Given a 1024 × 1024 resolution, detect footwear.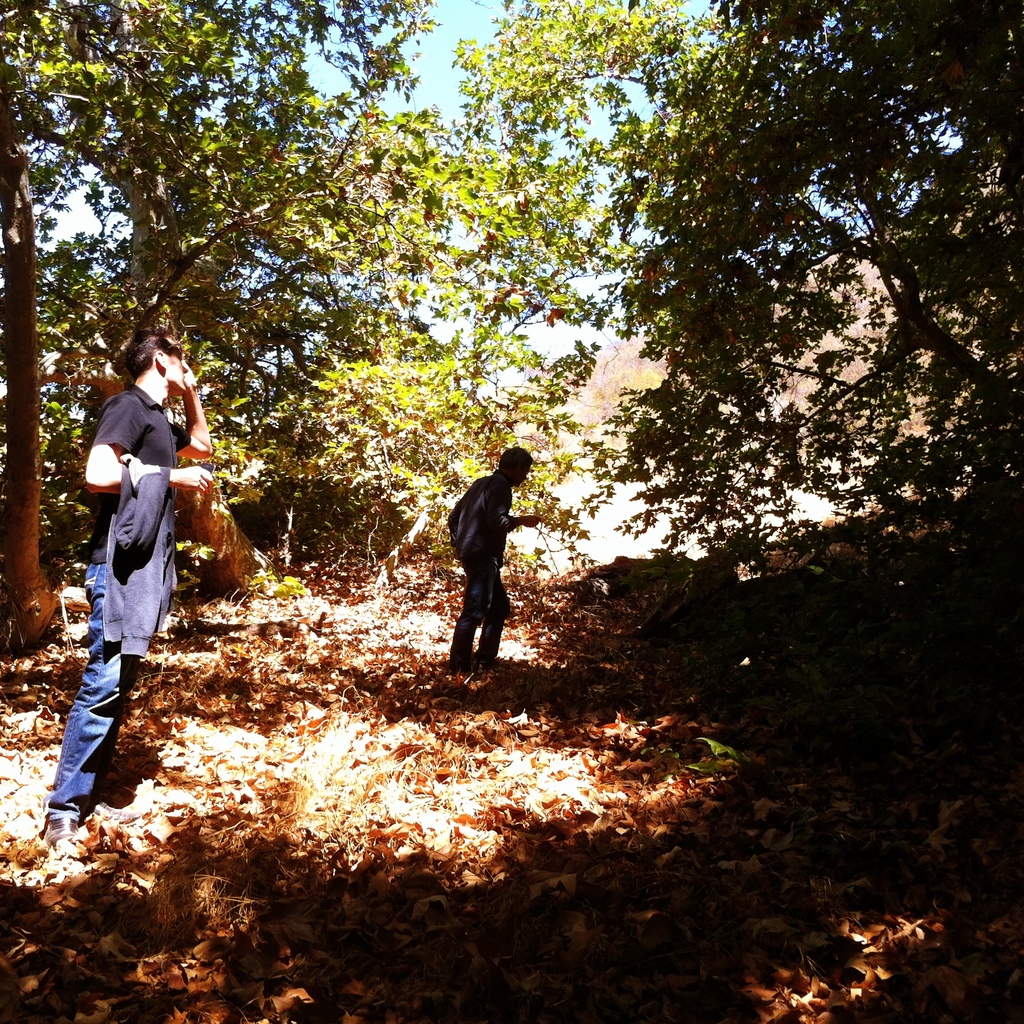
locate(73, 790, 141, 829).
